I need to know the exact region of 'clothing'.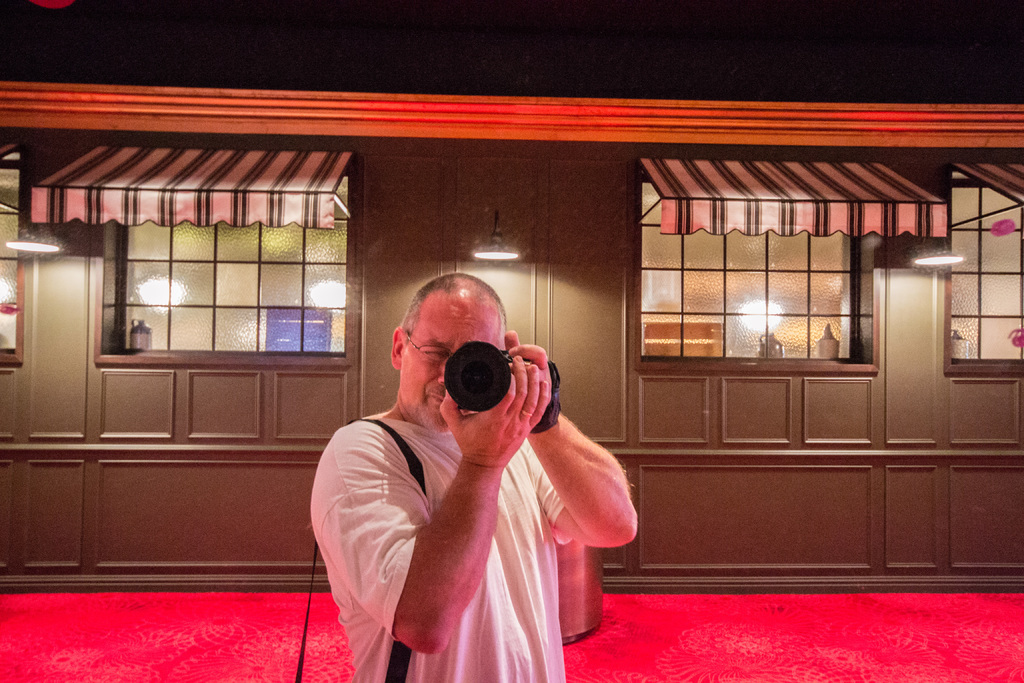
Region: crop(322, 346, 628, 657).
